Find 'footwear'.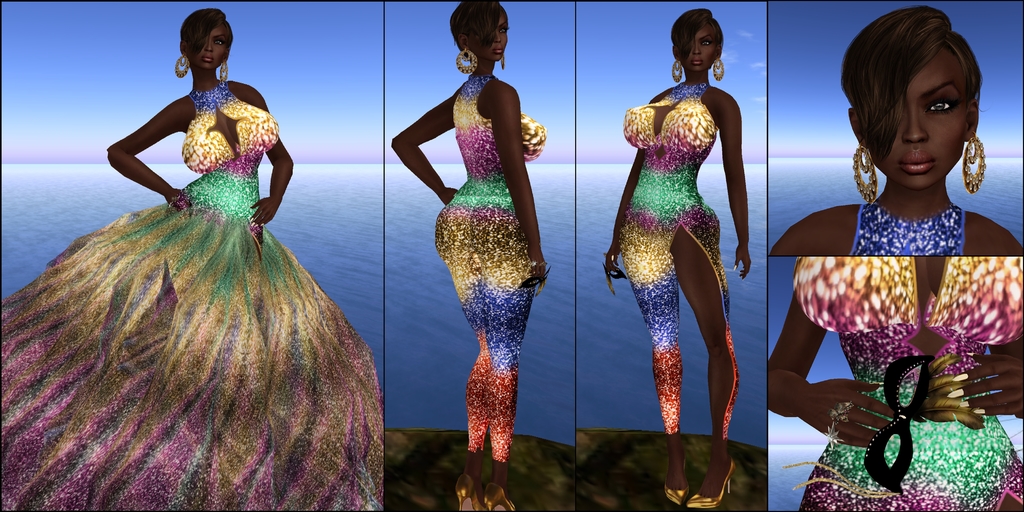
Rect(455, 477, 489, 509).
